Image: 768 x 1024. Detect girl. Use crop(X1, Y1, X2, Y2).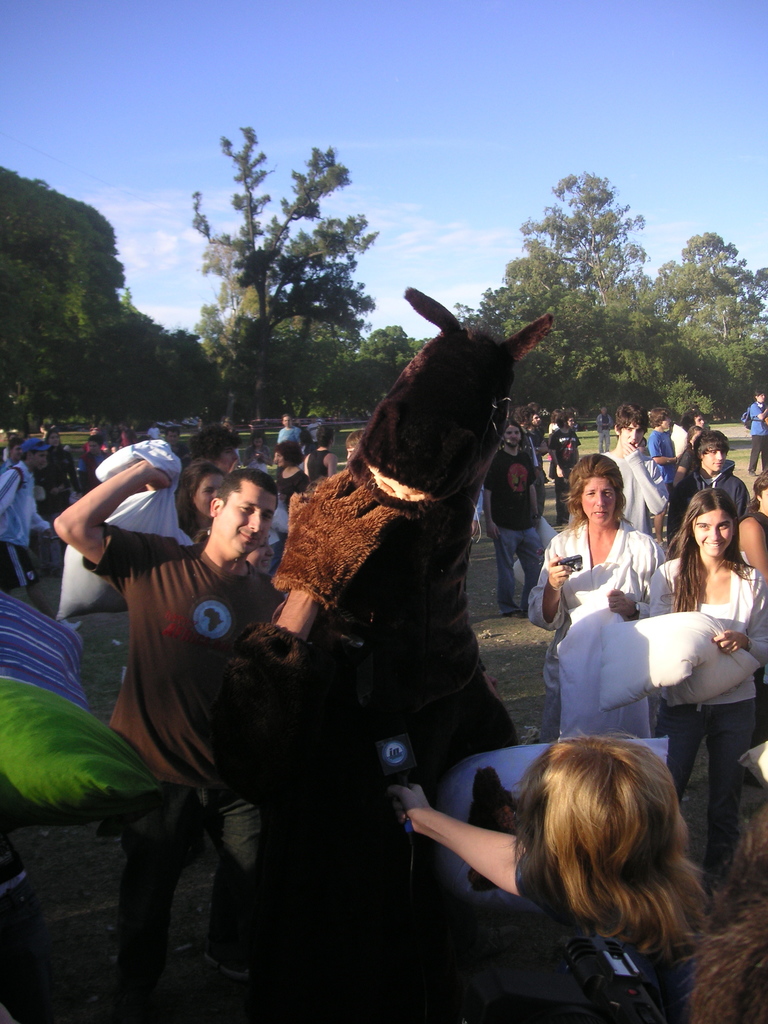
crop(649, 485, 767, 911).
